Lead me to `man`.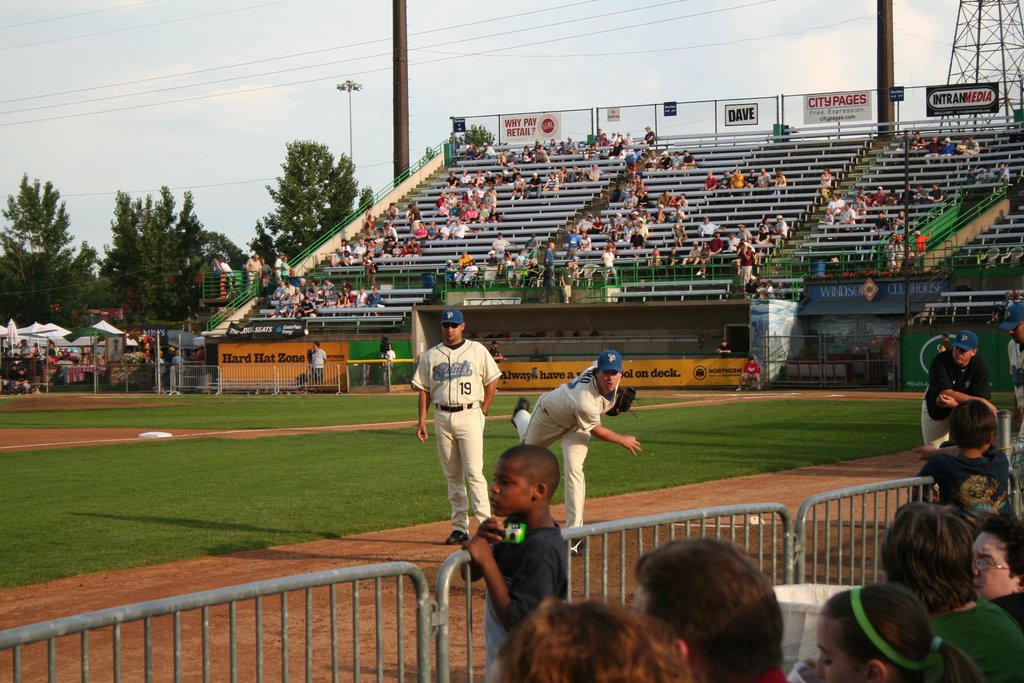
Lead to select_region(916, 328, 1000, 451).
